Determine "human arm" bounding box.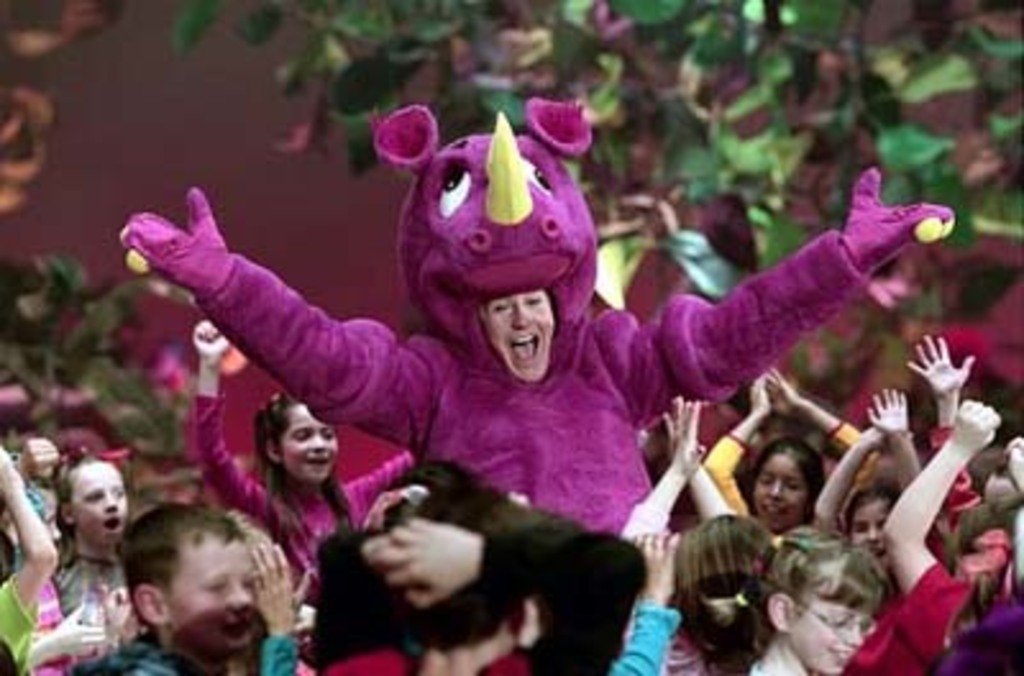
Determined: {"left": 870, "top": 374, "right": 916, "bottom": 510}.
